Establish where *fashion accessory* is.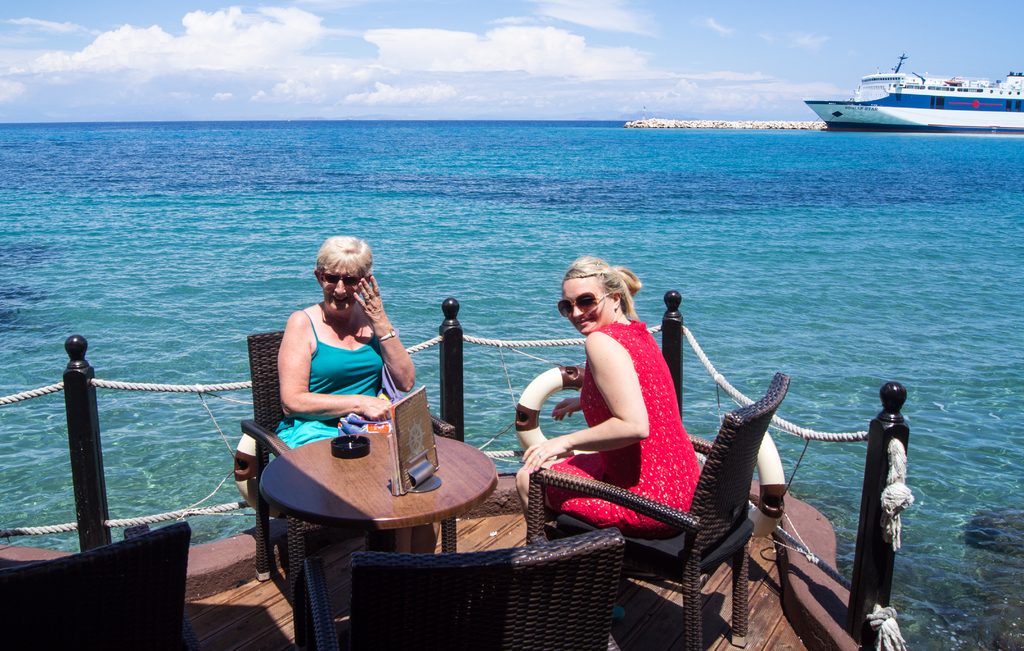
Established at pyautogui.locateOnScreen(526, 463, 527, 466).
